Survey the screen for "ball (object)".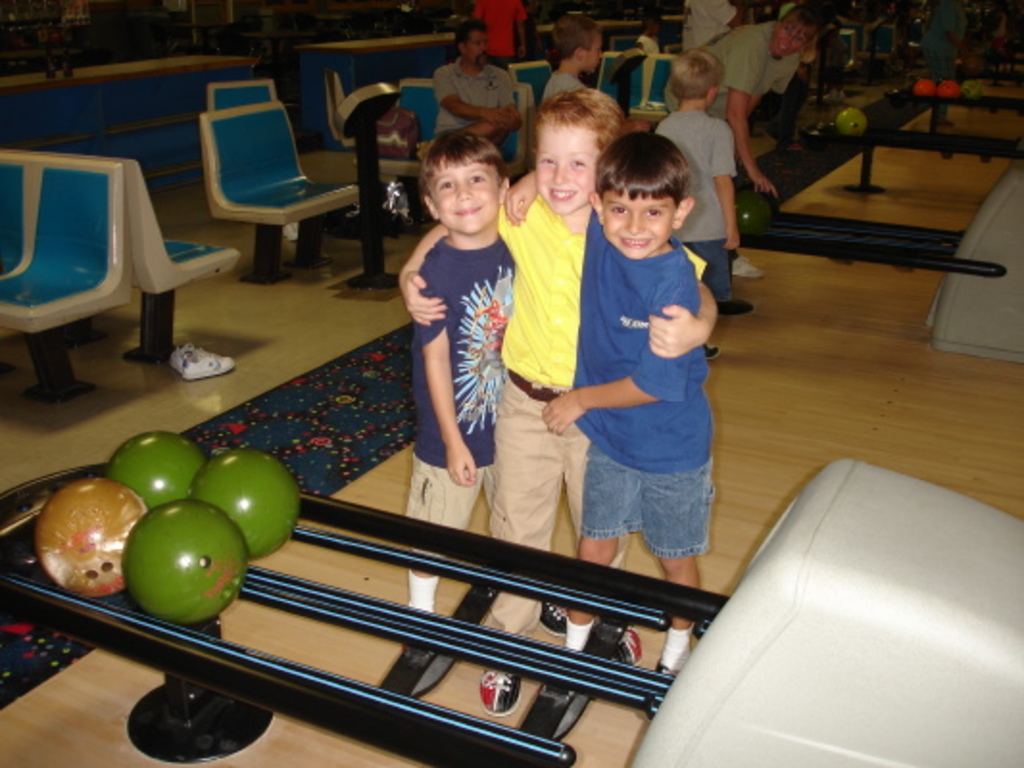
Survey found: box(183, 453, 302, 549).
